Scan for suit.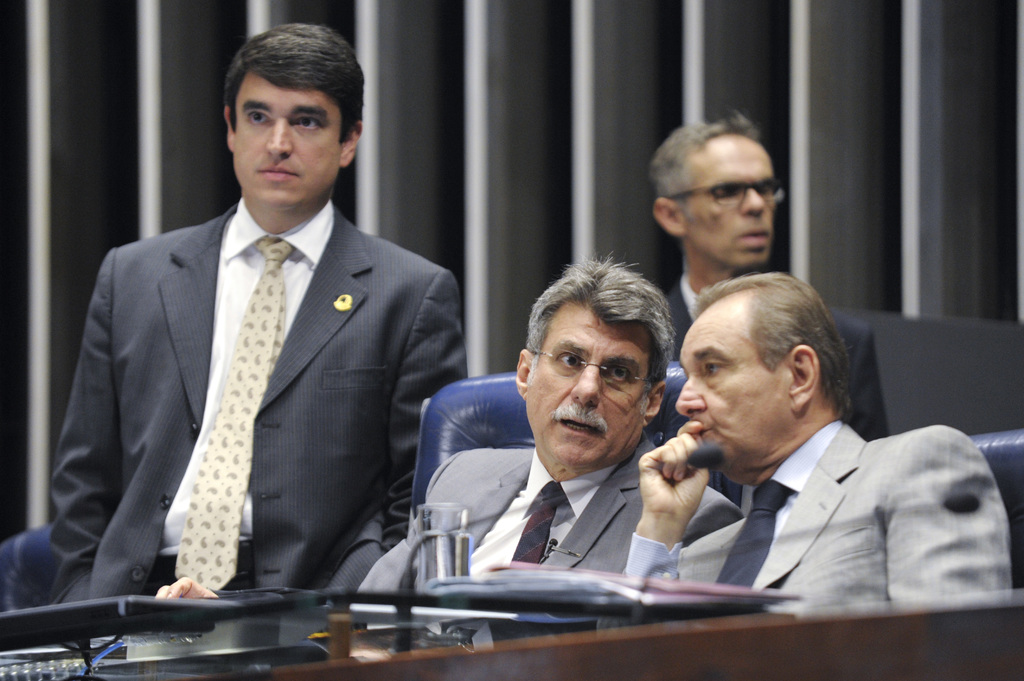
Scan result: locate(349, 428, 745, 628).
